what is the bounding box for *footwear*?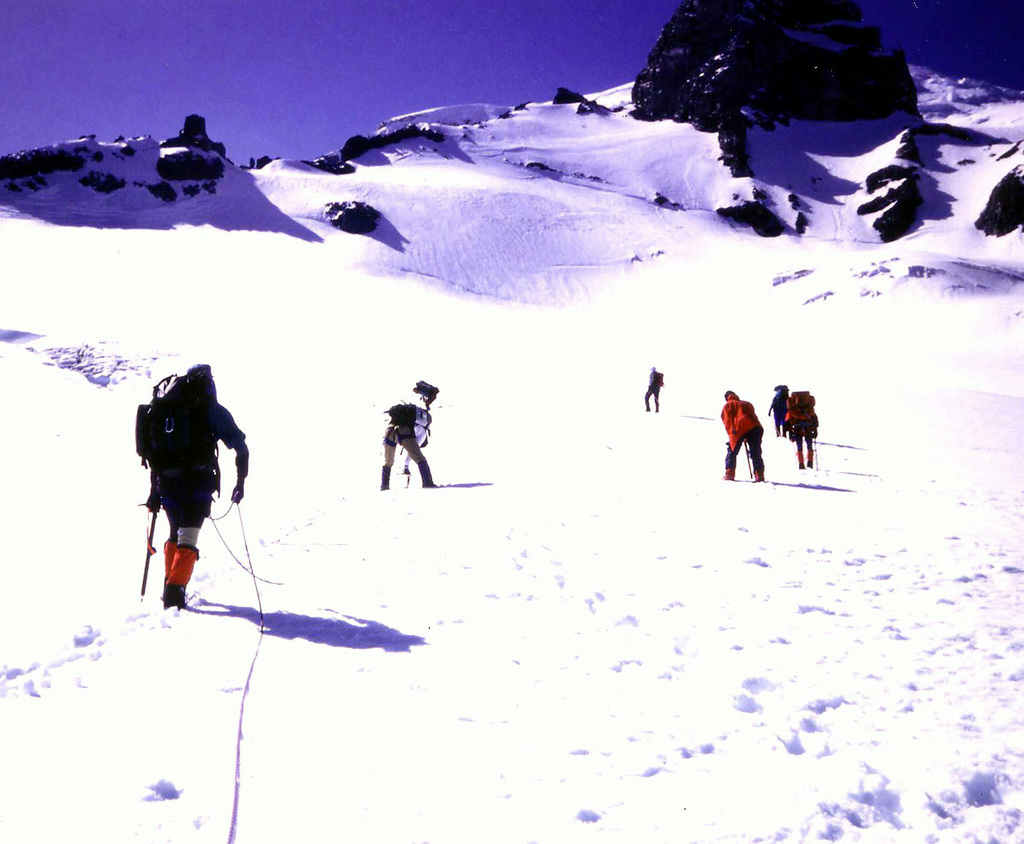
<bbox>420, 460, 436, 489</bbox>.
